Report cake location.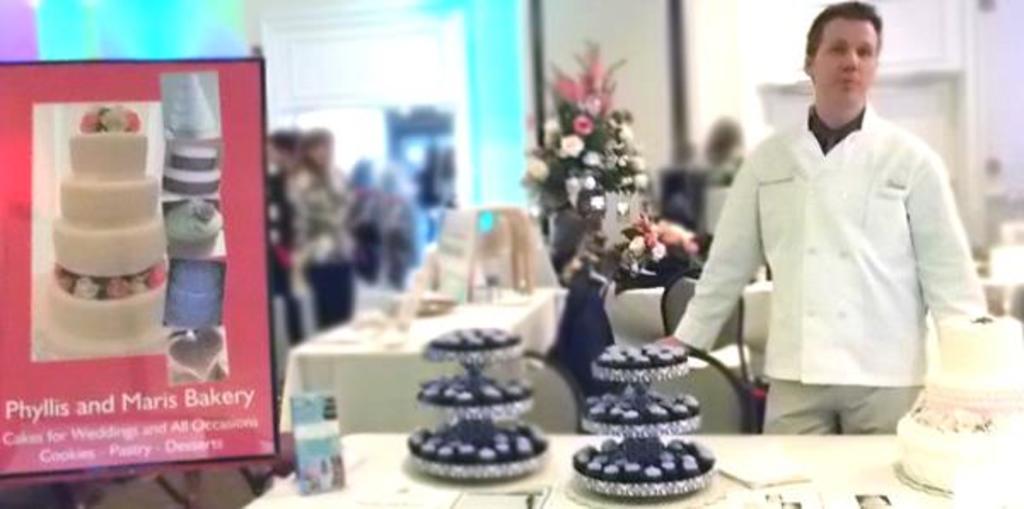
Report: [left=166, top=326, right=229, bottom=381].
